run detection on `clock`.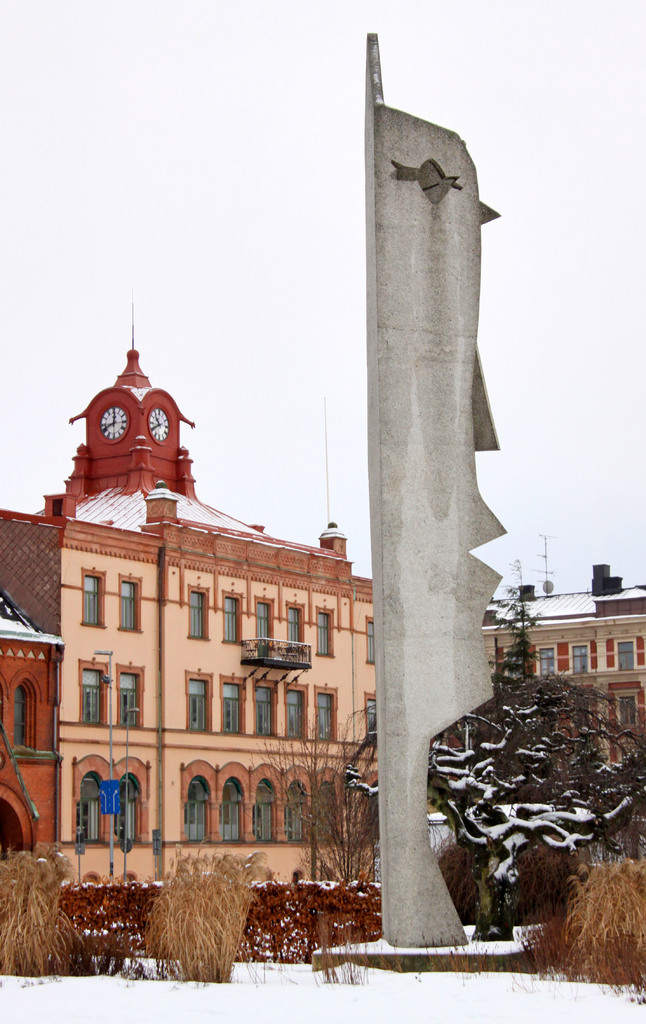
Result: <bbox>101, 408, 130, 444</bbox>.
